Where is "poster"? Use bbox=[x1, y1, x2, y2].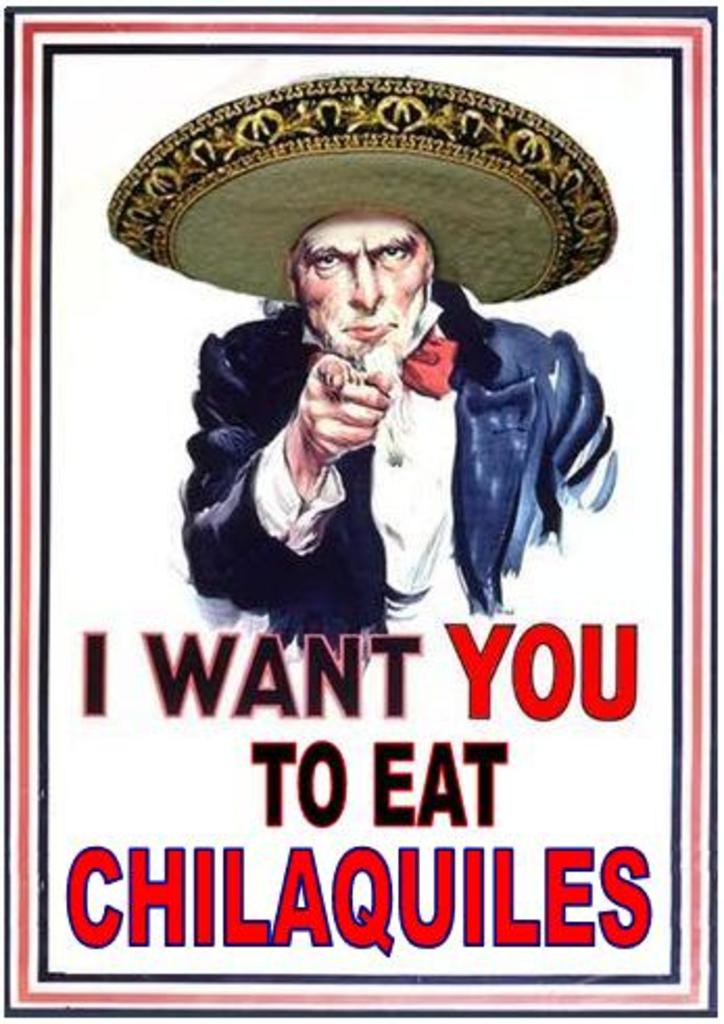
bbox=[0, 6, 722, 1022].
